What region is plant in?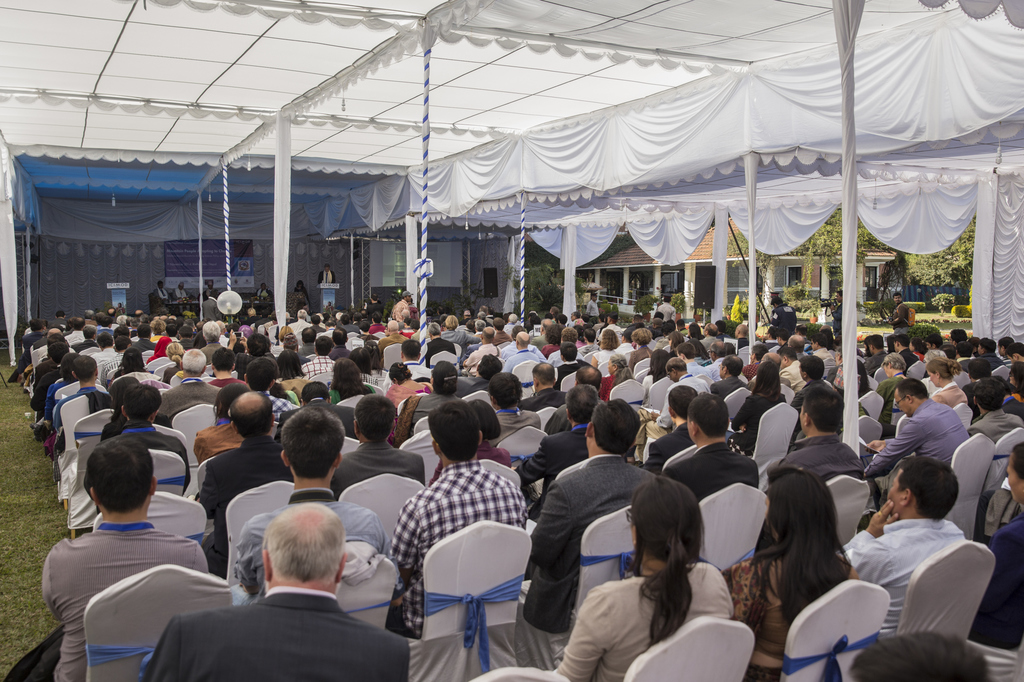
bbox=[947, 305, 975, 318].
